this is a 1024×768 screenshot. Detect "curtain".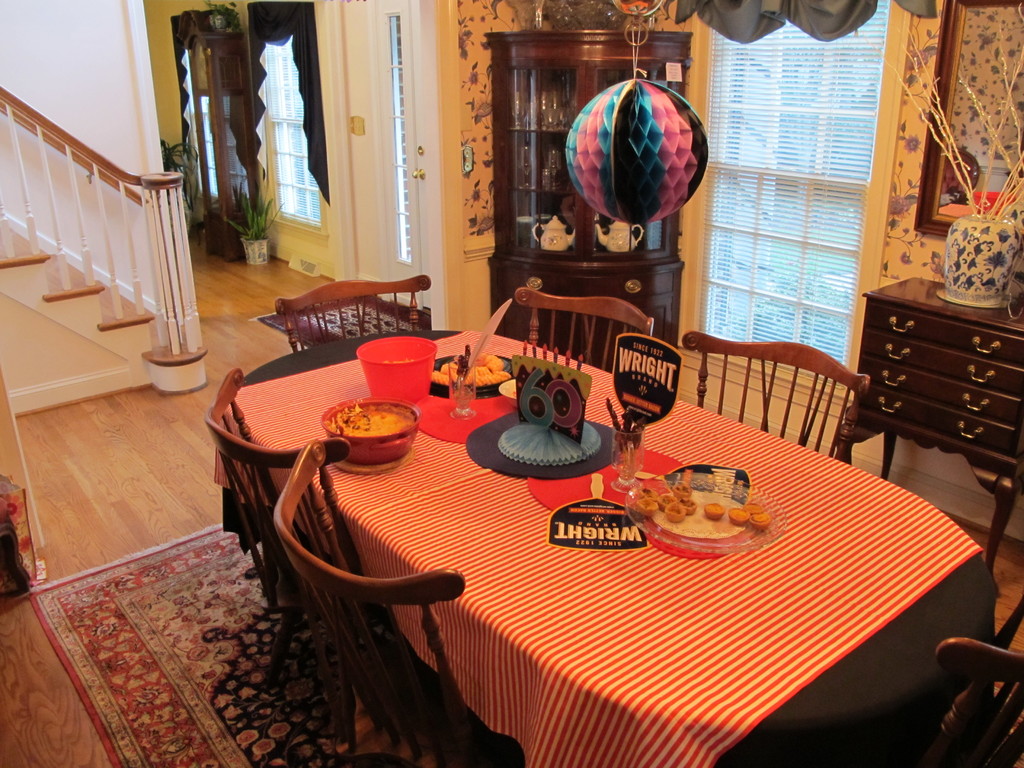
673:0:937:44.
